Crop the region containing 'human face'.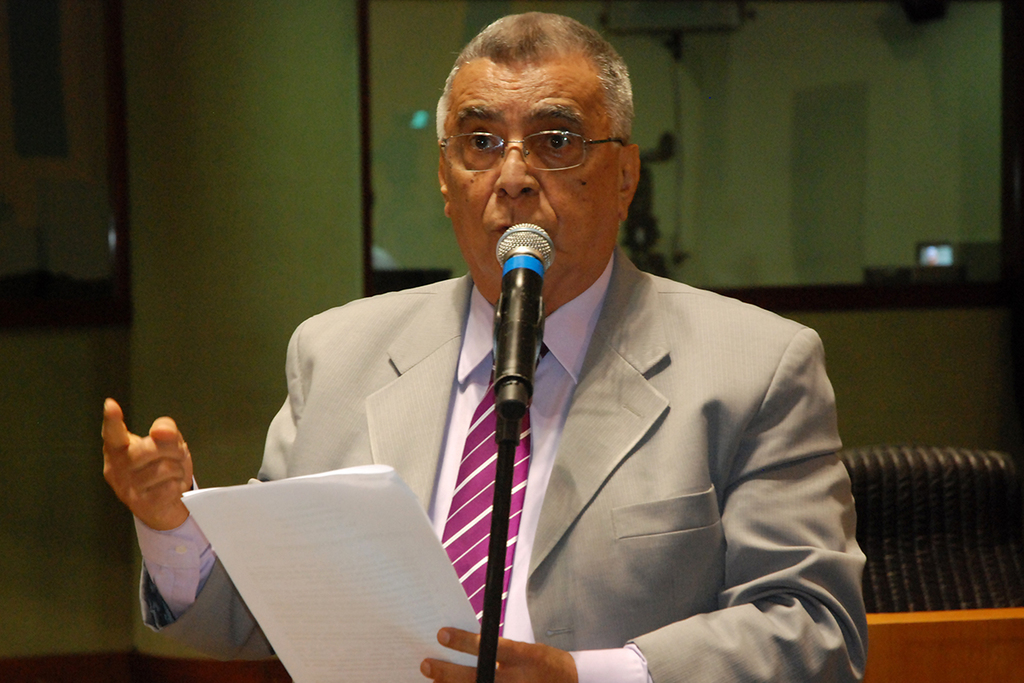
Crop region: [x1=442, y1=55, x2=622, y2=296].
